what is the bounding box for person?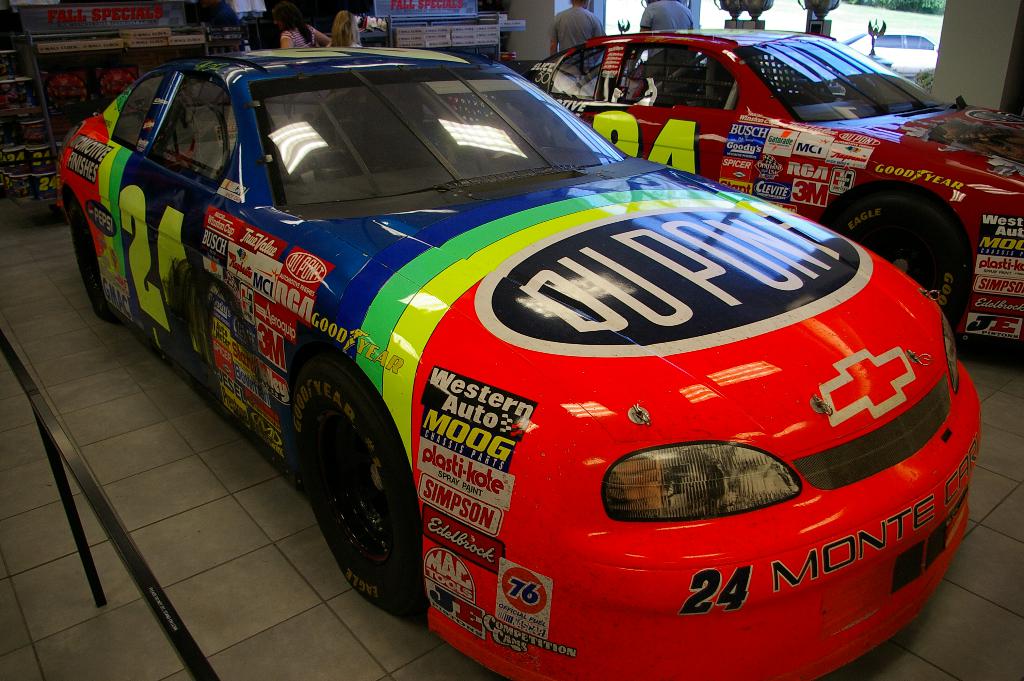
bbox=(542, 3, 598, 55).
